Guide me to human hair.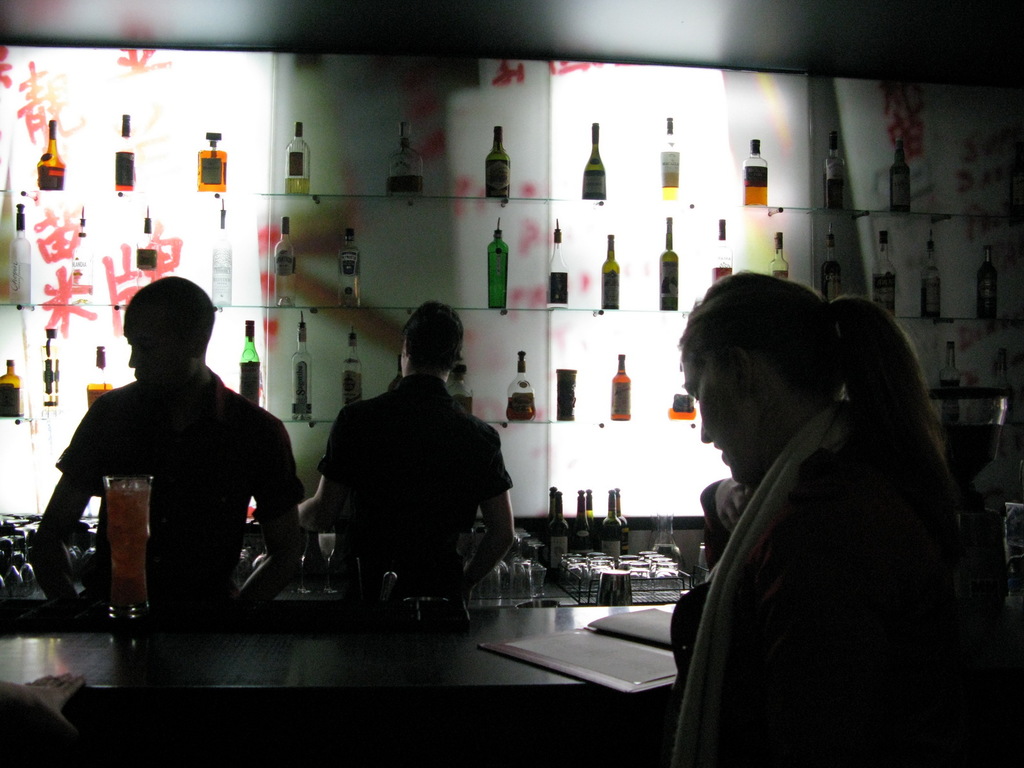
Guidance: 125 273 217 344.
